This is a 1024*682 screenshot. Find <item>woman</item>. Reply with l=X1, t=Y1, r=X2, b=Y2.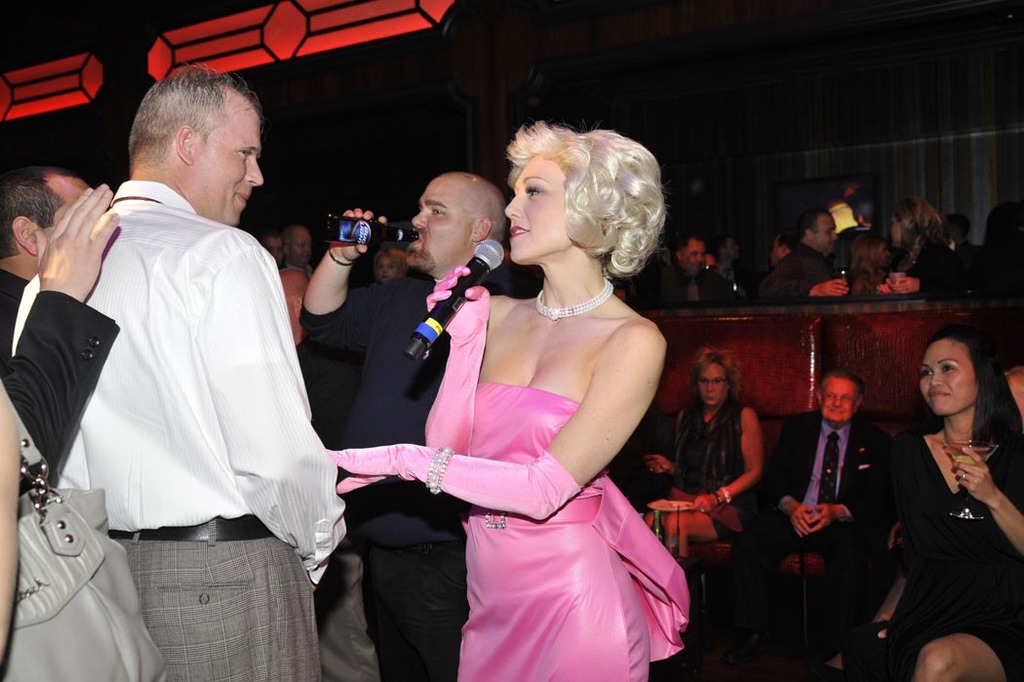
l=634, t=343, r=766, b=572.
